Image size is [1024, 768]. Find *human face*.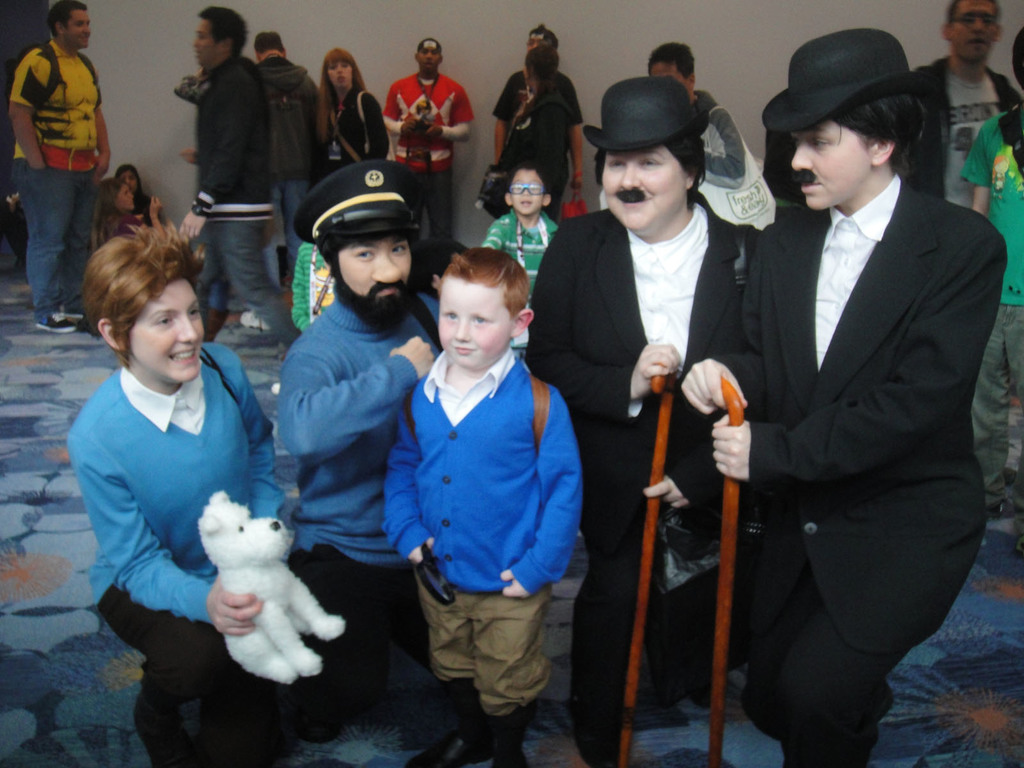
select_region(67, 10, 90, 45).
